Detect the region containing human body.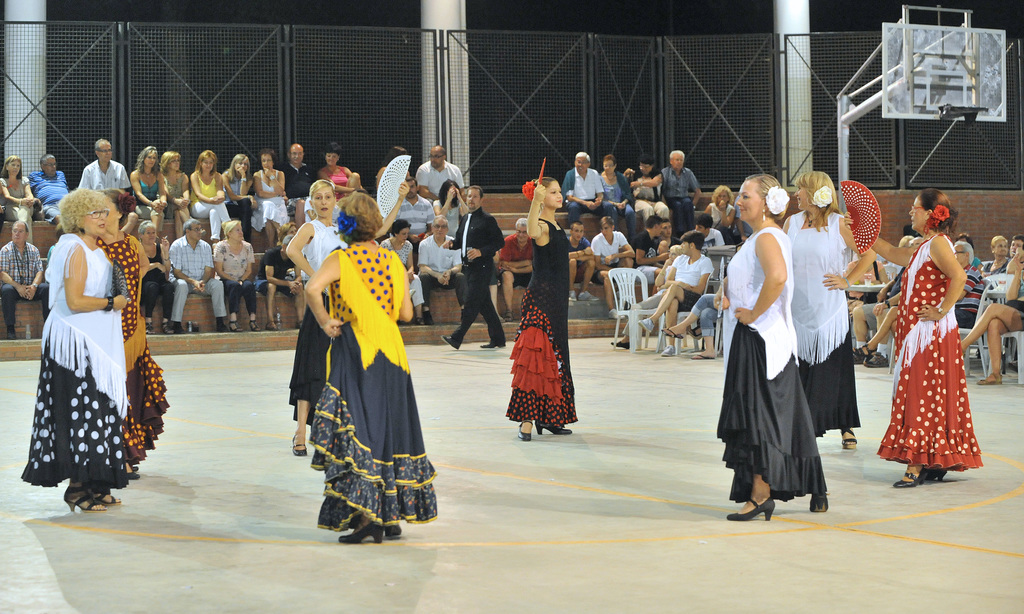
{"x1": 596, "y1": 151, "x2": 628, "y2": 229}.
